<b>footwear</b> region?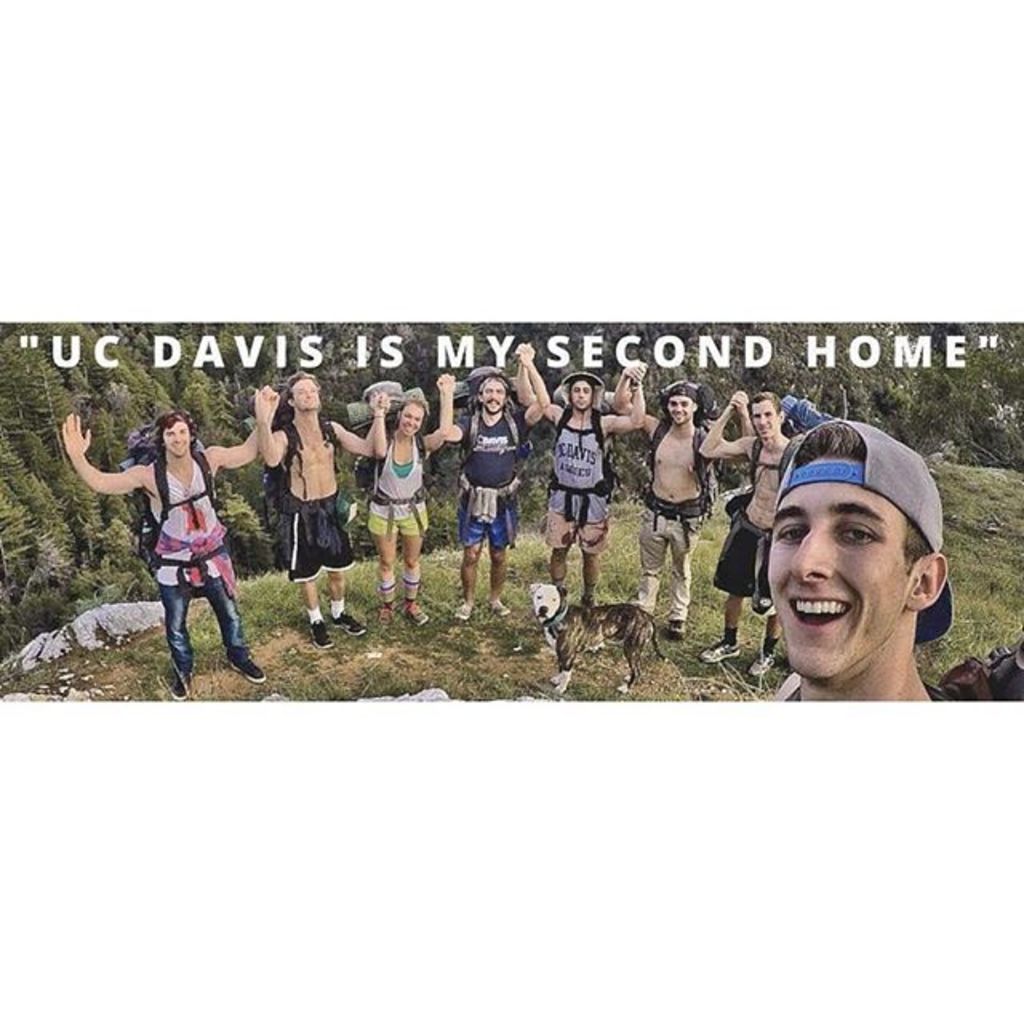
[750, 651, 770, 678]
